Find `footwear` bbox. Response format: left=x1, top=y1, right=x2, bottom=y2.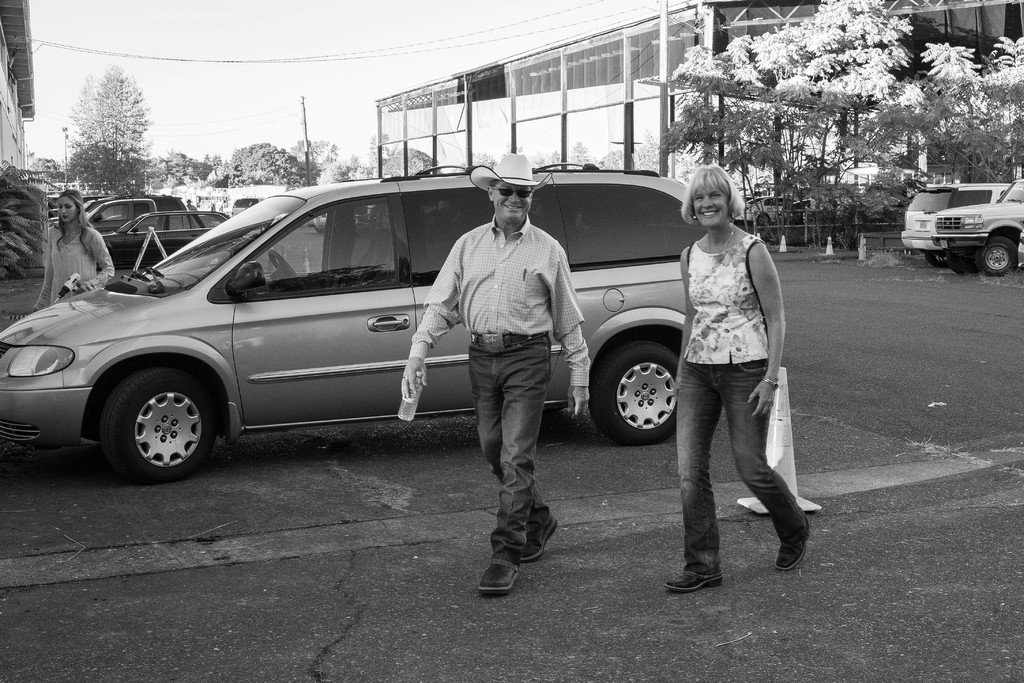
left=666, top=567, right=726, bottom=596.
